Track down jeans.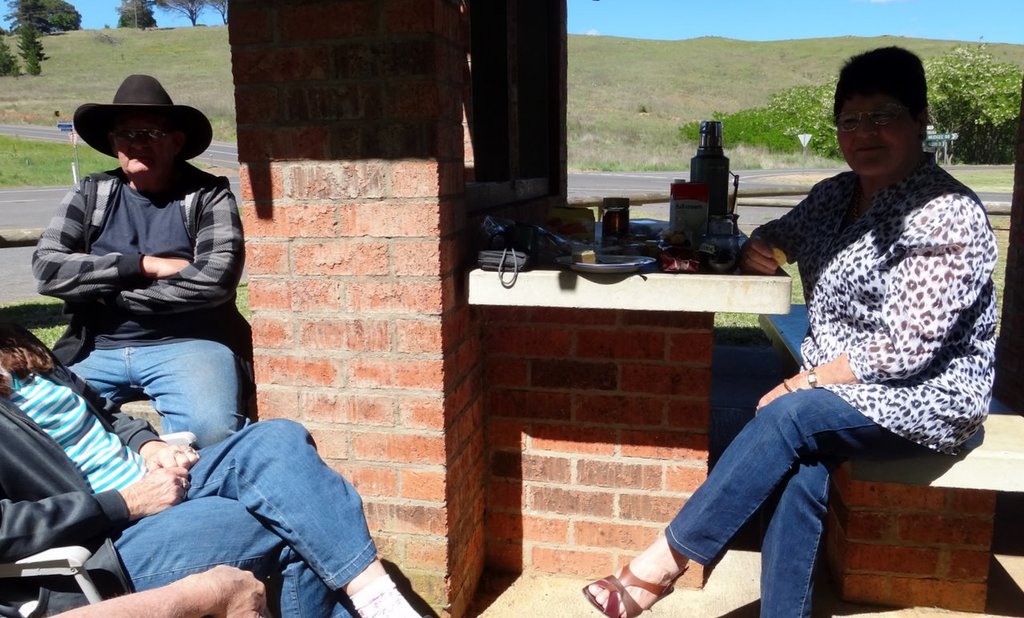
Tracked to 70:333:240:438.
